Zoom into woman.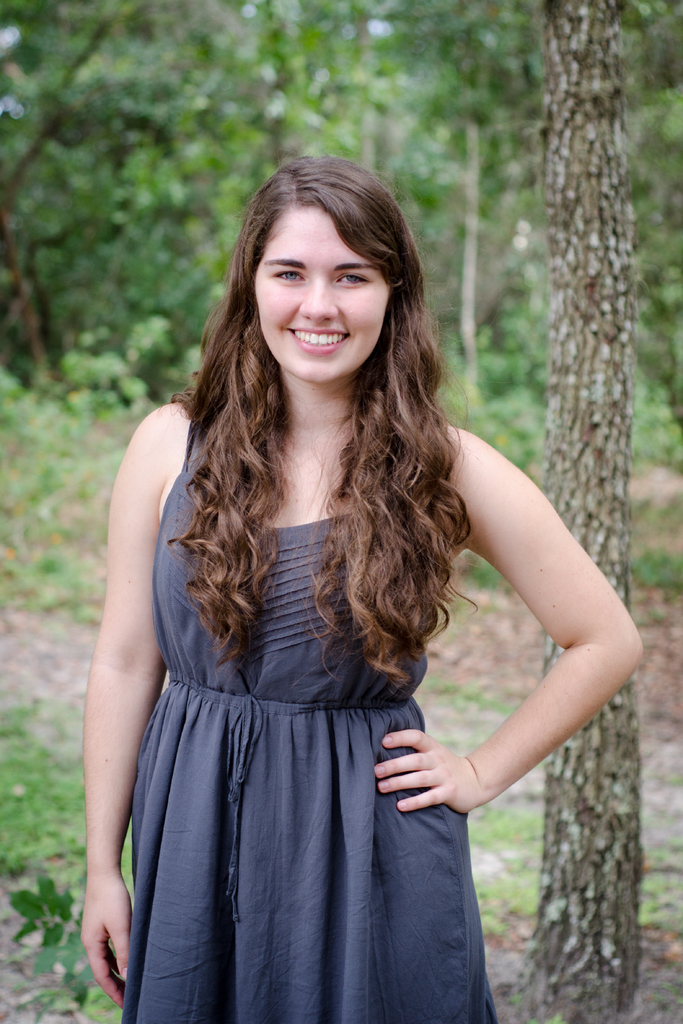
Zoom target: {"x1": 85, "y1": 168, "x2": 577, "y2": 1000}.
